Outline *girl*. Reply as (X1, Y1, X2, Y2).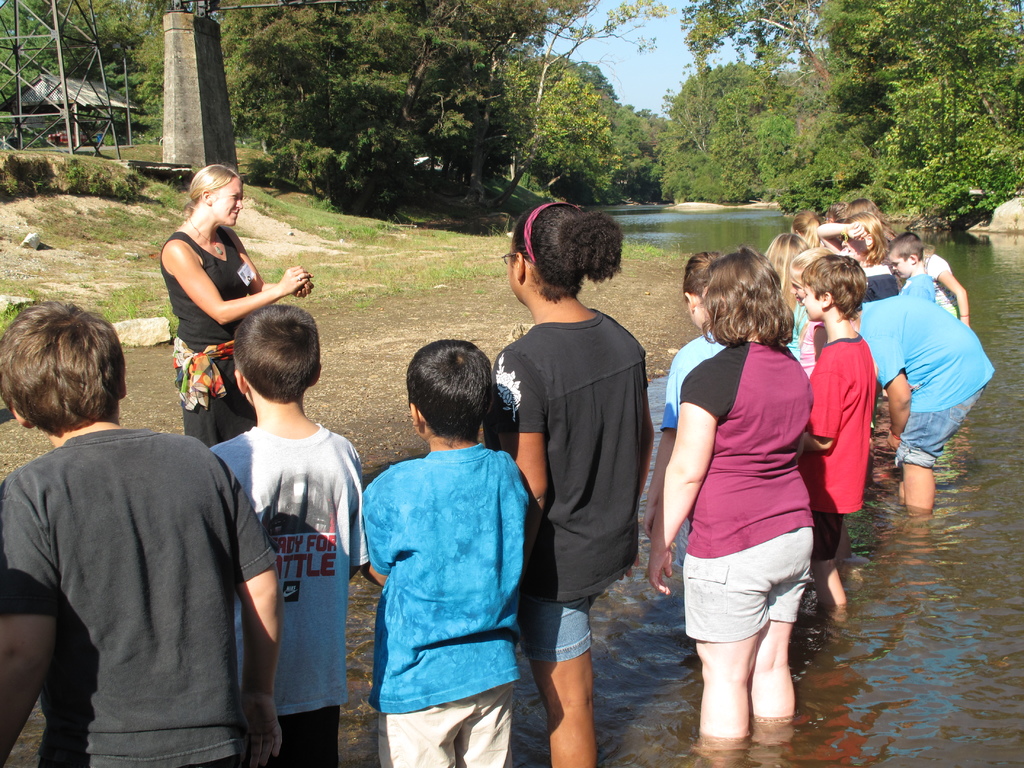
(486, 197, 646, 767).
